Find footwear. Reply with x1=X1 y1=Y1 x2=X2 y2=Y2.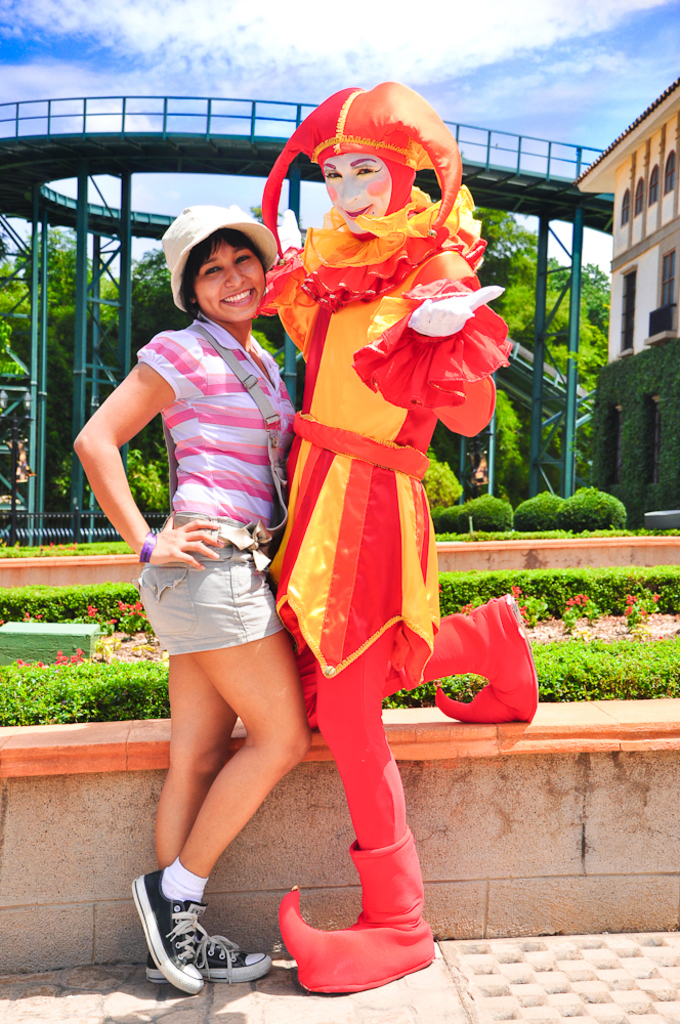
x1=128 y1=865 x2=216 y2=998.
